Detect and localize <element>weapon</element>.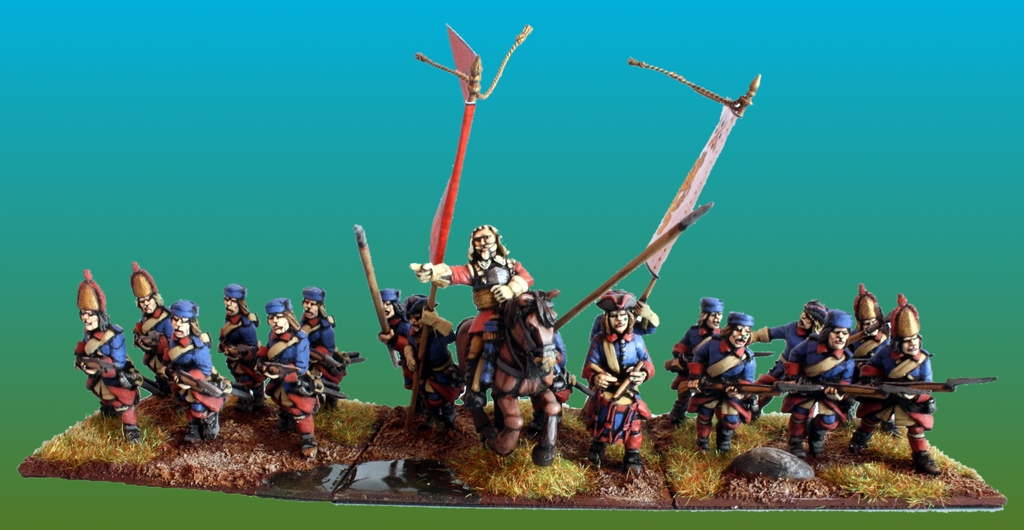
Localized at 254 358 324 391.
